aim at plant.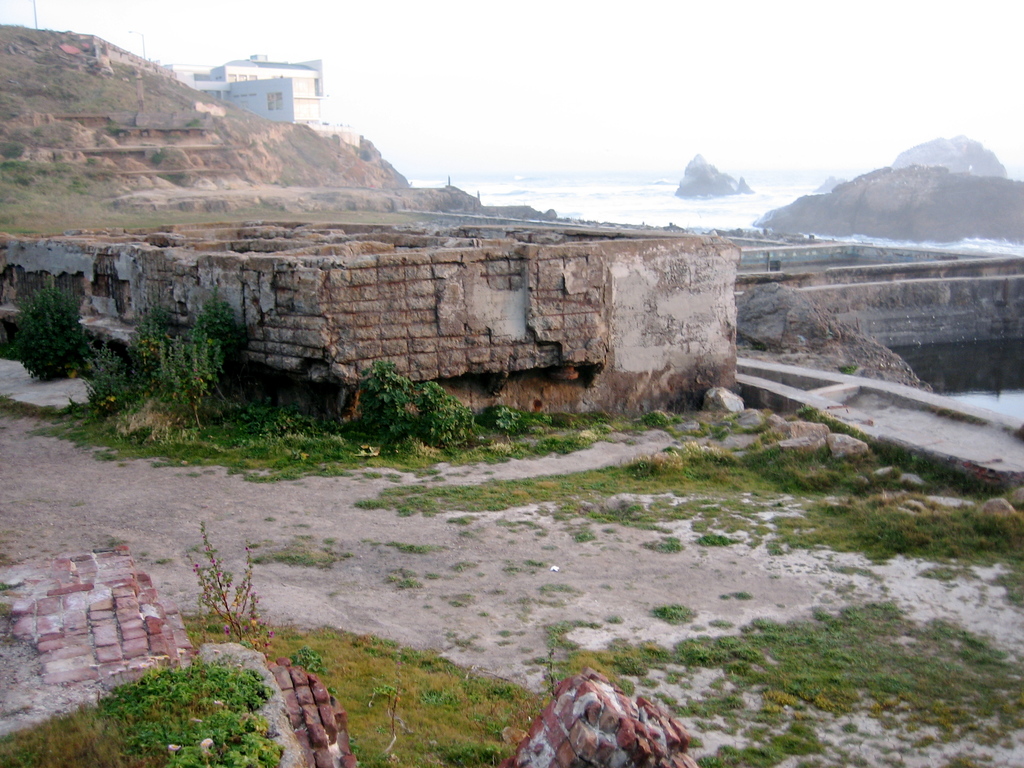
Aimed at x1=177 y1=109 x2=219 y2=124.
